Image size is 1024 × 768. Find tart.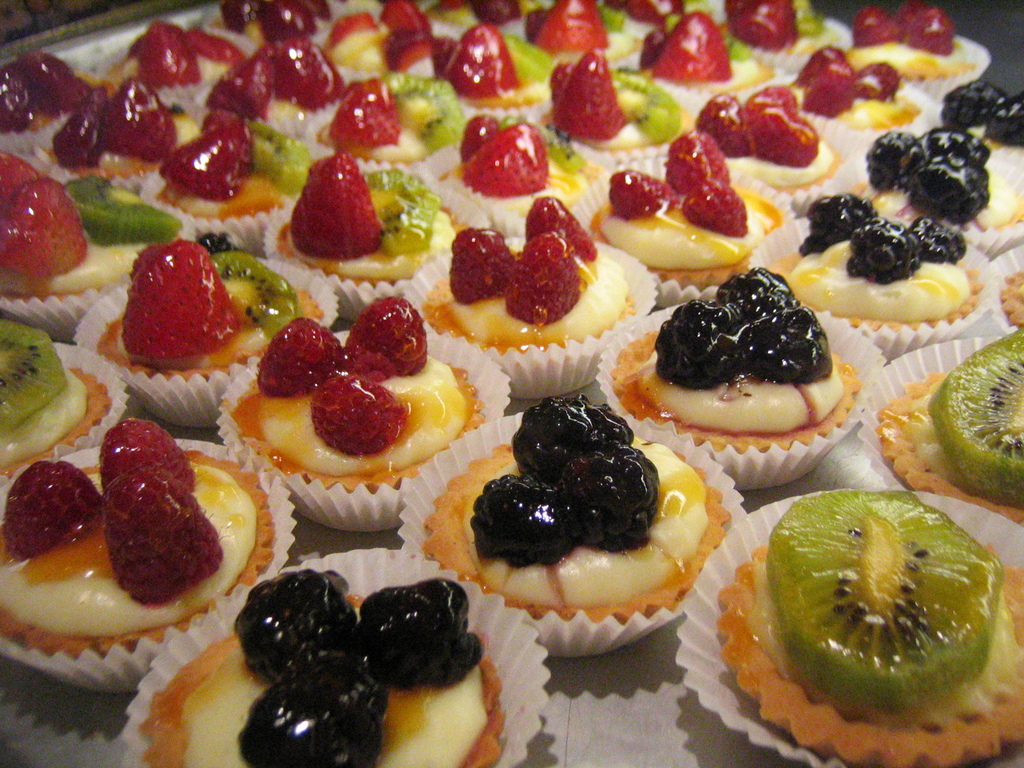
select_region(266, 148, 475, 318).
